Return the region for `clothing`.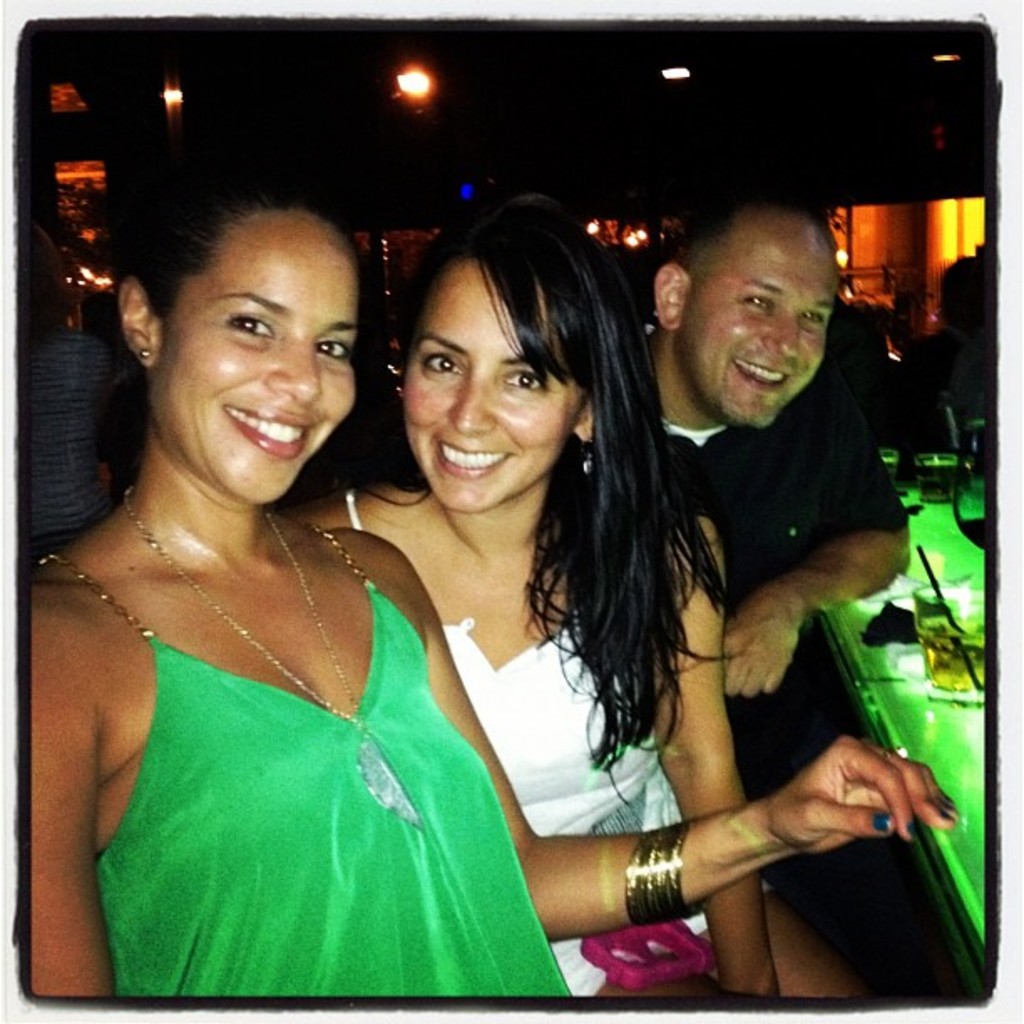
57:463:524:975.
